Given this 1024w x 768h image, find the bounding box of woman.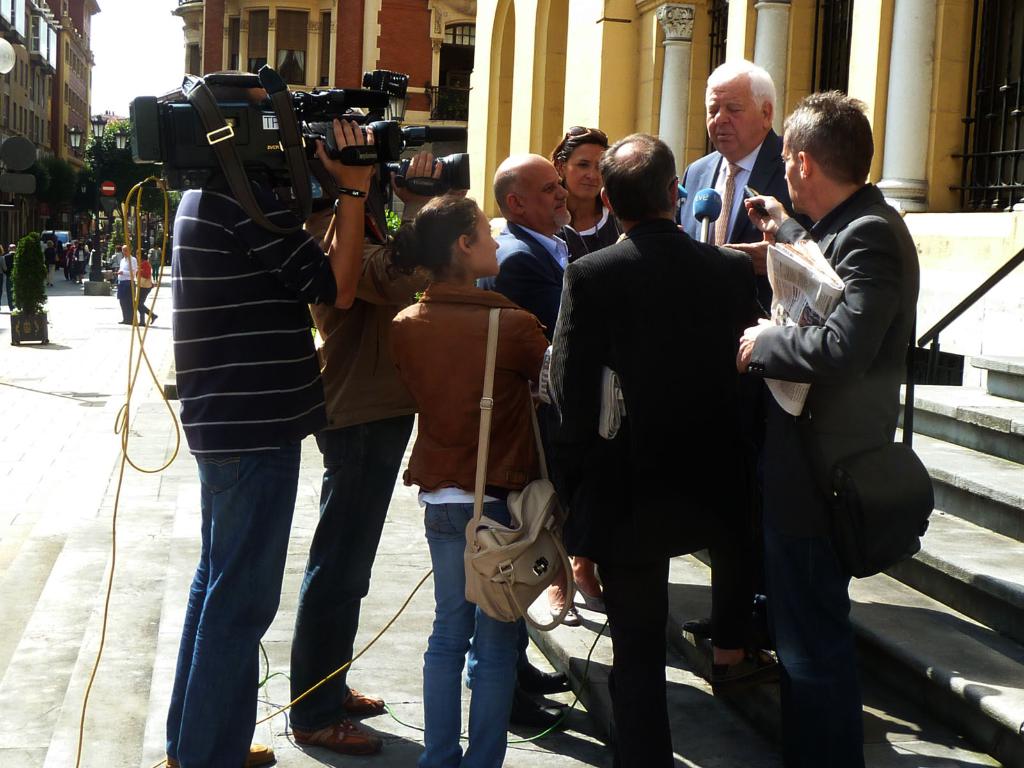
detection(362, 192, 559, 734).
